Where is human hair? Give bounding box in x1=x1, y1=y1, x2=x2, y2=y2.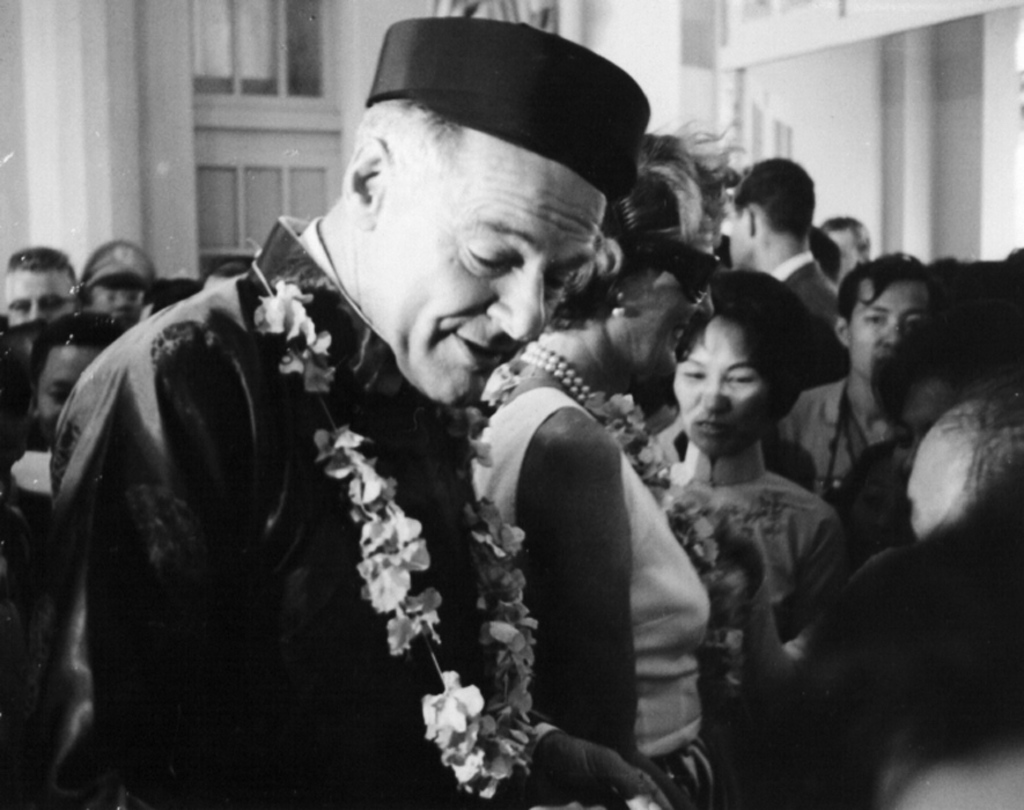
x1=745, y1=150, x2=831, y2=246.
